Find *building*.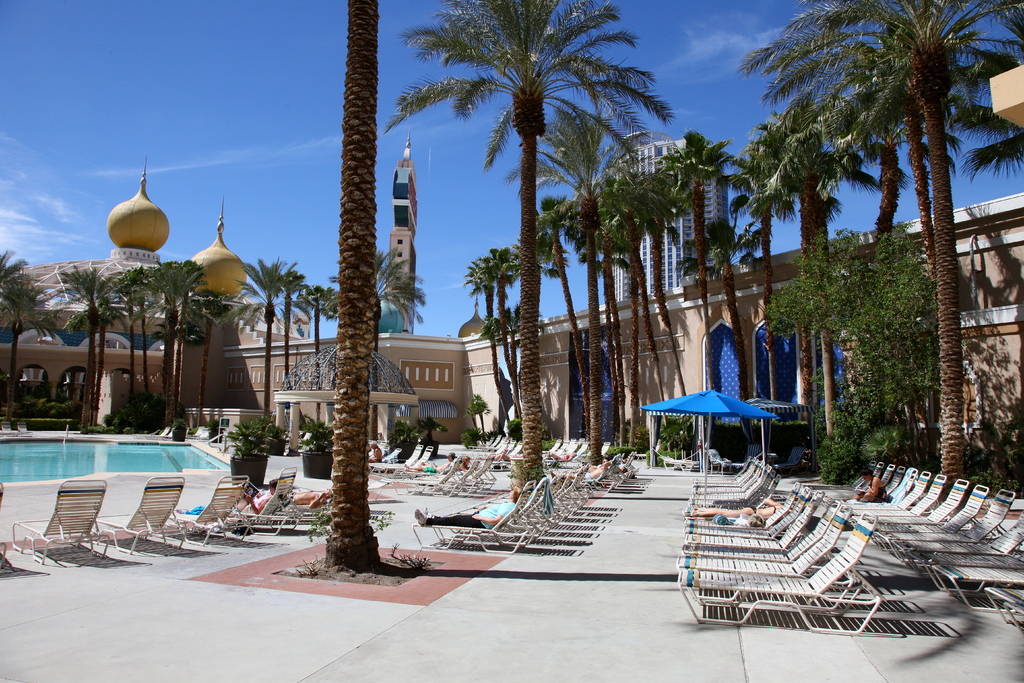
(x1=614, y1=130, x2=728, y2=304).
